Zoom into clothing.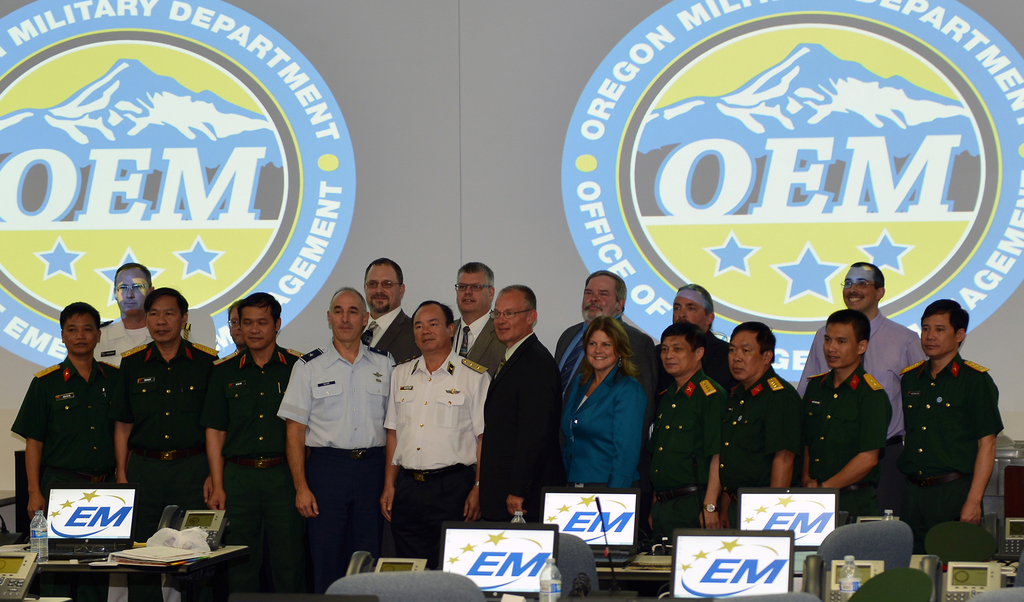
Zoom target: x1=257 y1=333 x2=398 y2=599.
